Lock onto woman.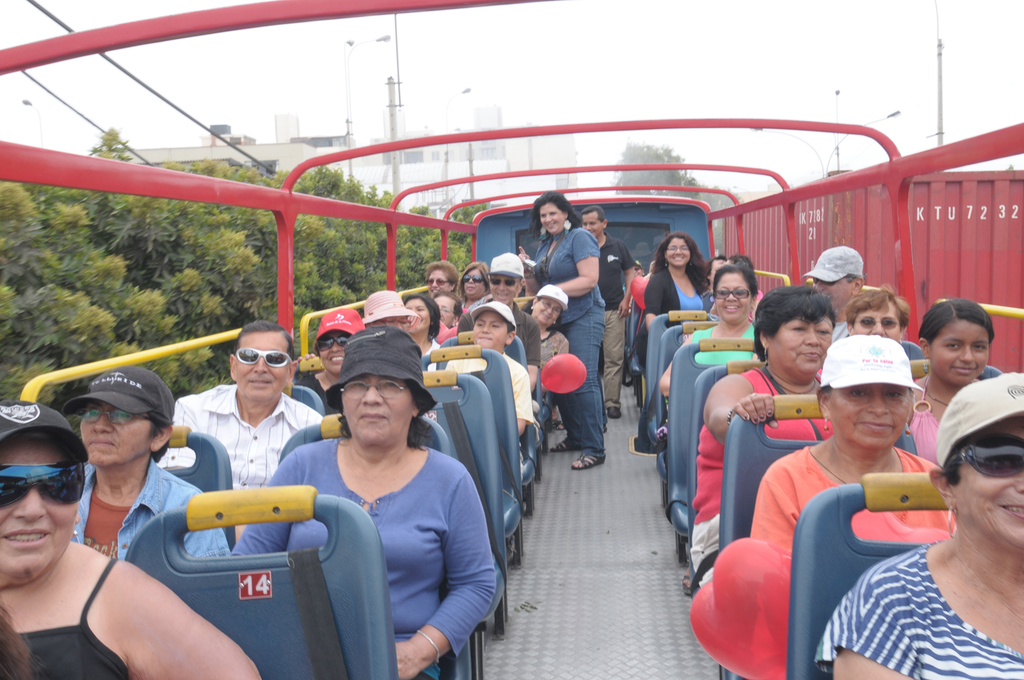
Locked: {"left": 636, "top": 234, "right": 706, "bottom": 345}.
